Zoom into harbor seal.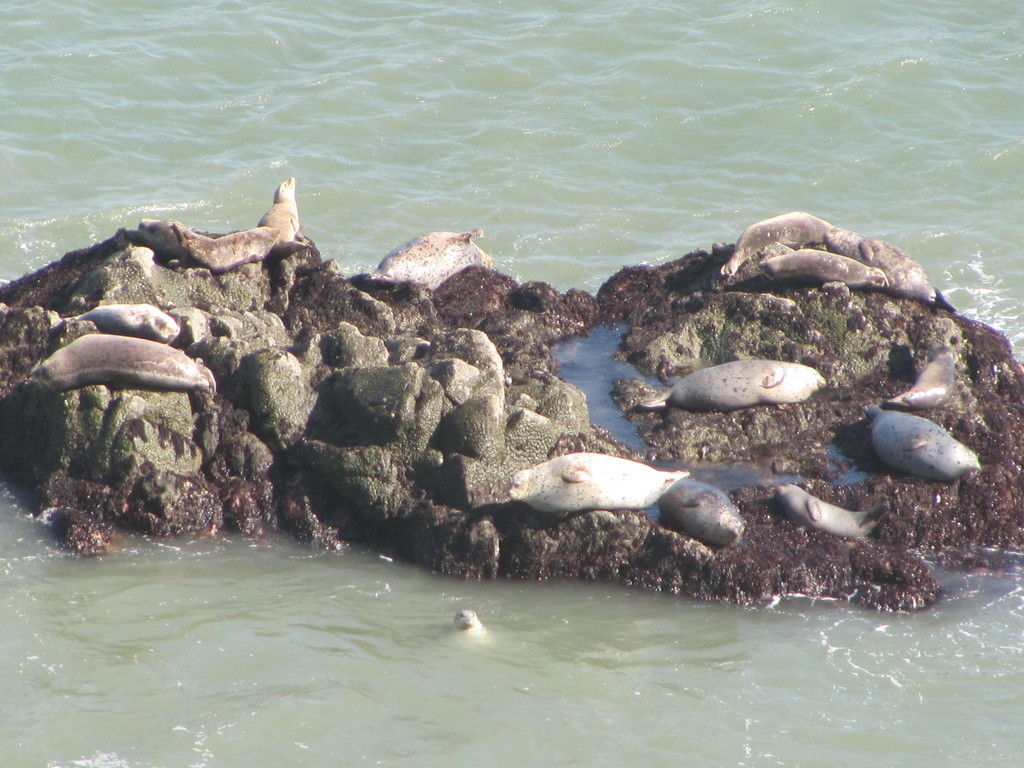
Zoom target: crop(888, 346, 952, 413).
